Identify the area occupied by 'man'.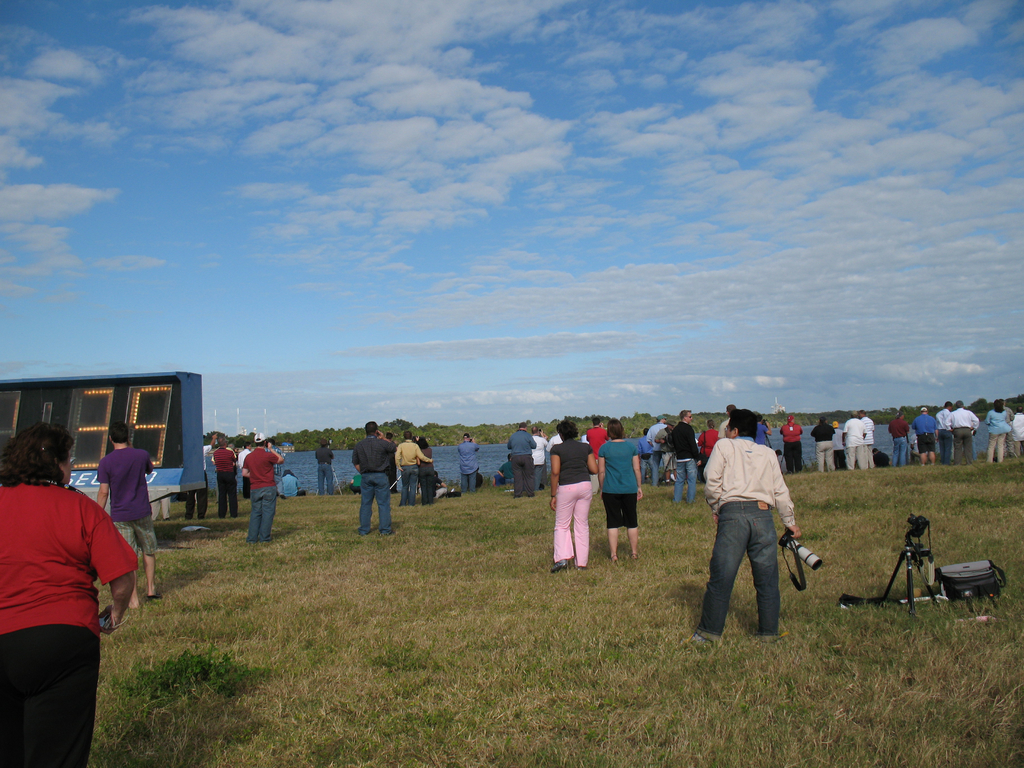
Area: bbox=[351, 422, 392, 543].
